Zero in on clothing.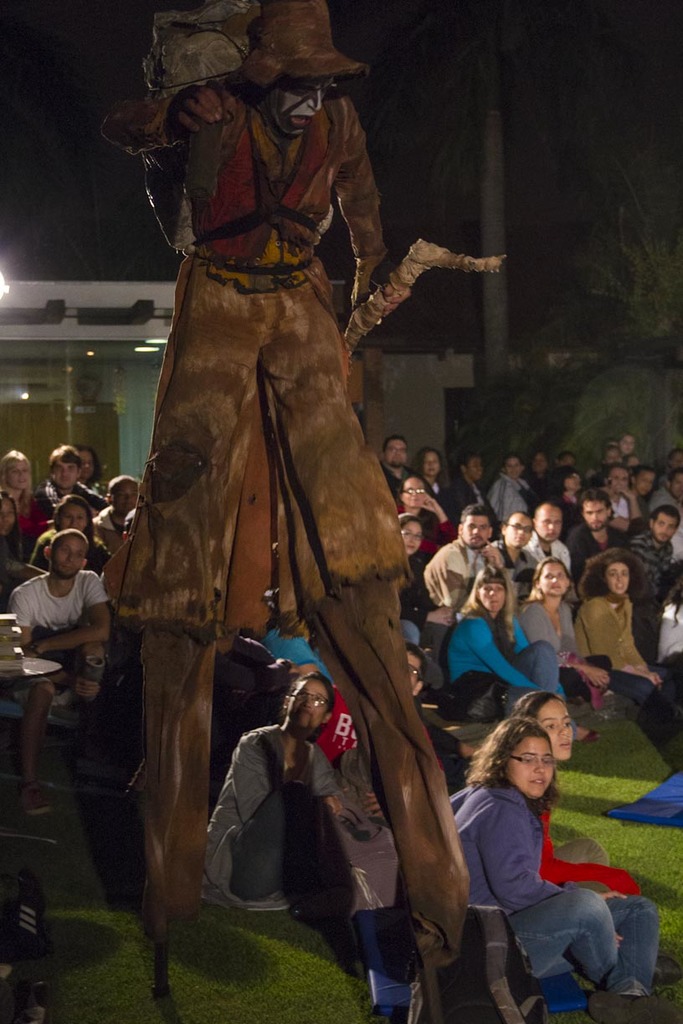
Zeroed in: (569,593,682,706).
